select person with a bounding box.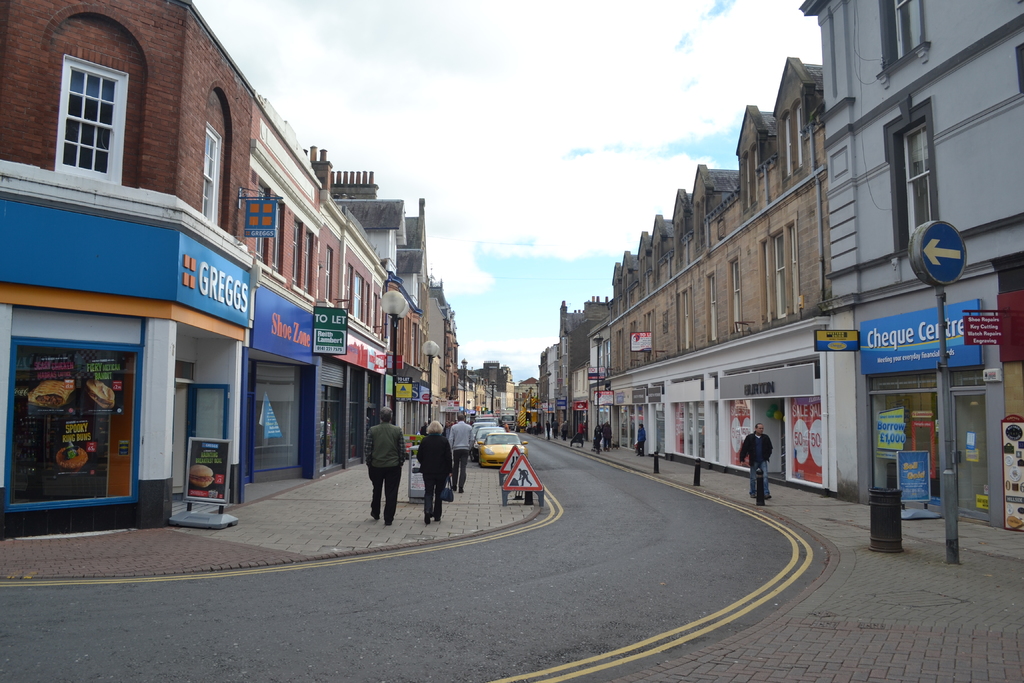
(x1=553, y1=418, x2=554, y2=437).
